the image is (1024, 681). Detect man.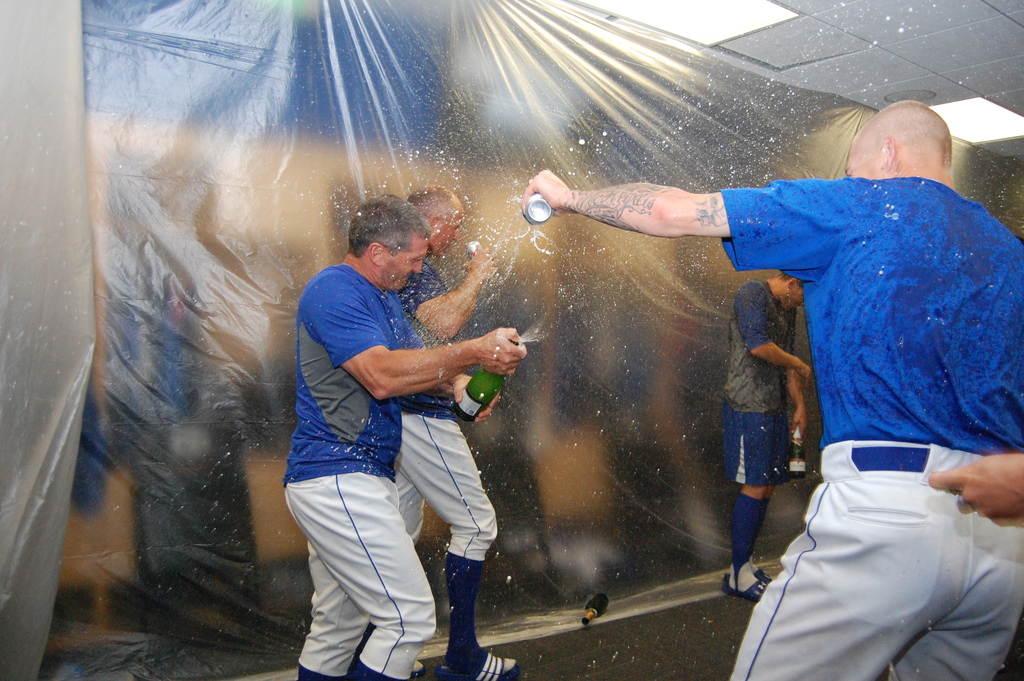
Detection: (718,271,815,600).
